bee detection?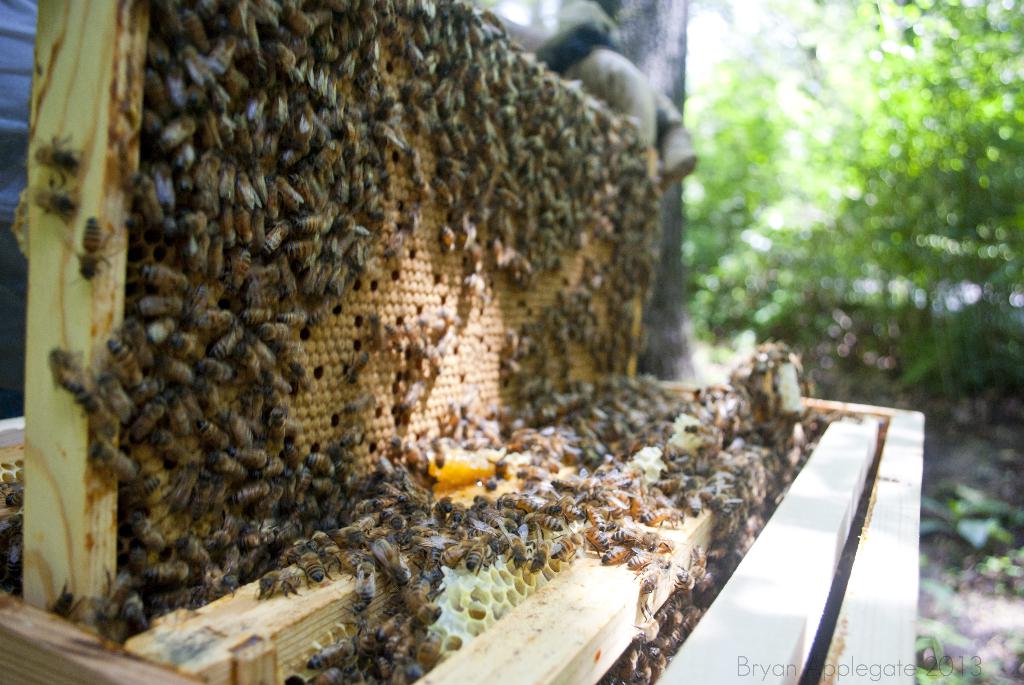
(374, 613, 404, 639)
